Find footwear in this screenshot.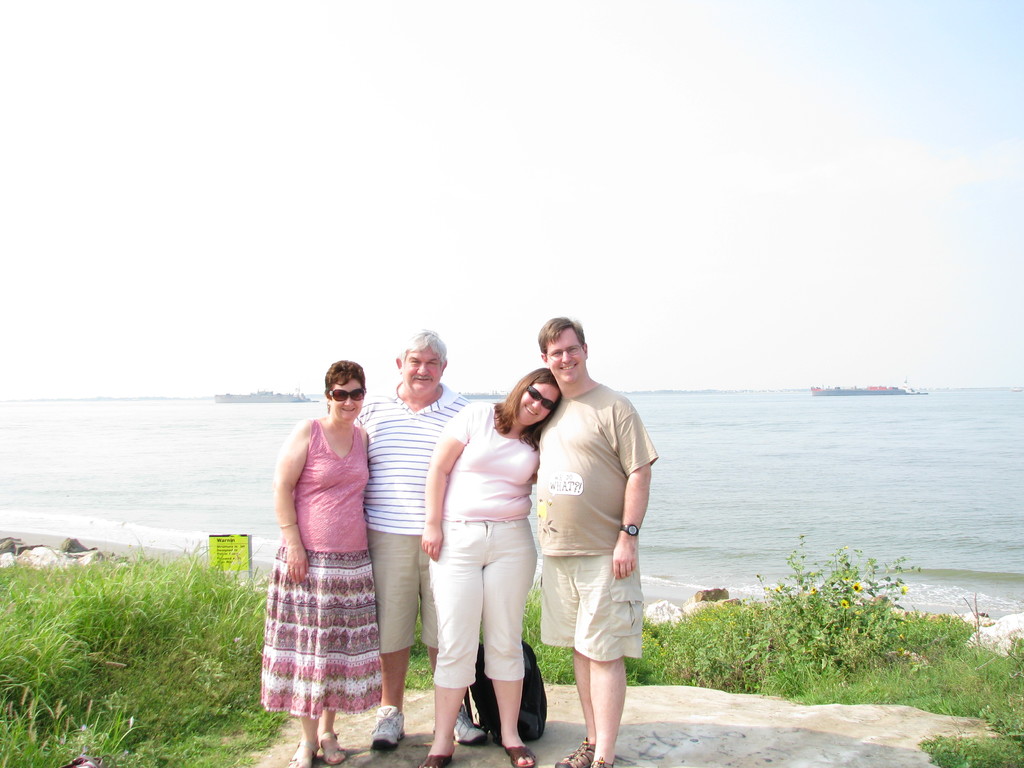
The bounding box for footwear is [left=371, top=706, right=403, bottom=751].
